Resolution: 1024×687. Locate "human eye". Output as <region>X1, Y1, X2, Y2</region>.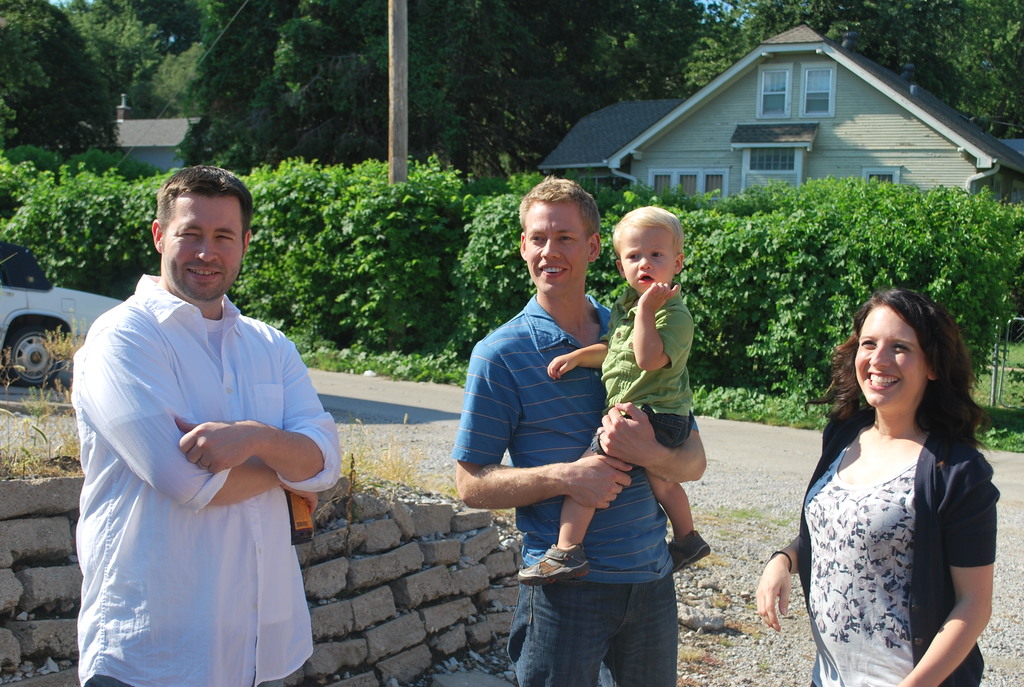
<region>557, 233, 575, 243</region>.
